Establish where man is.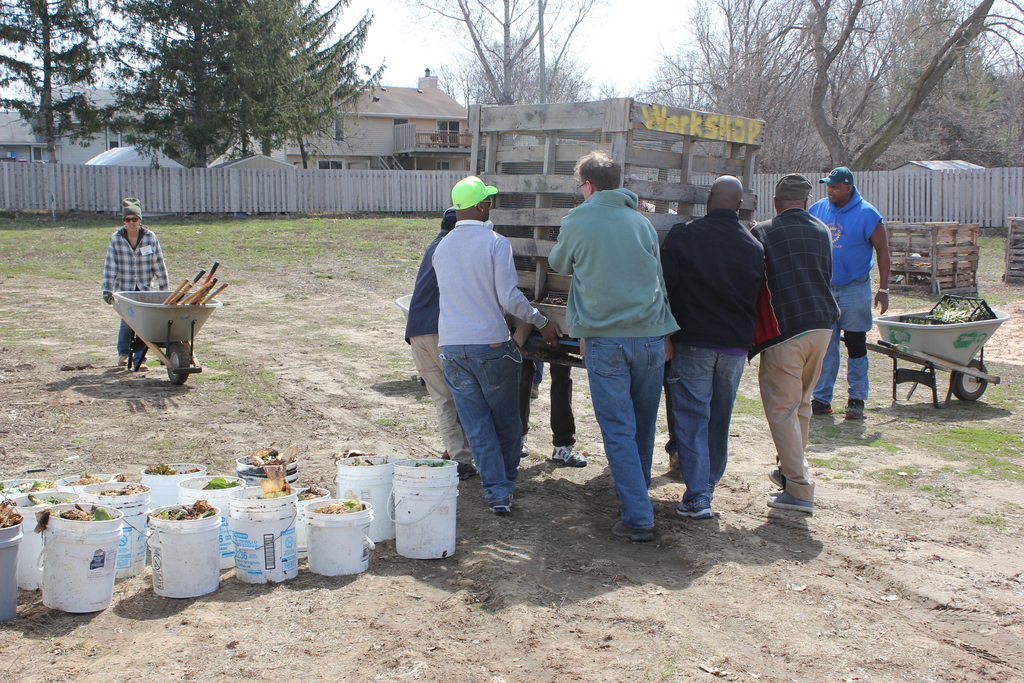
Established at <bbox>400, 206, 471, 484</bbox>.
